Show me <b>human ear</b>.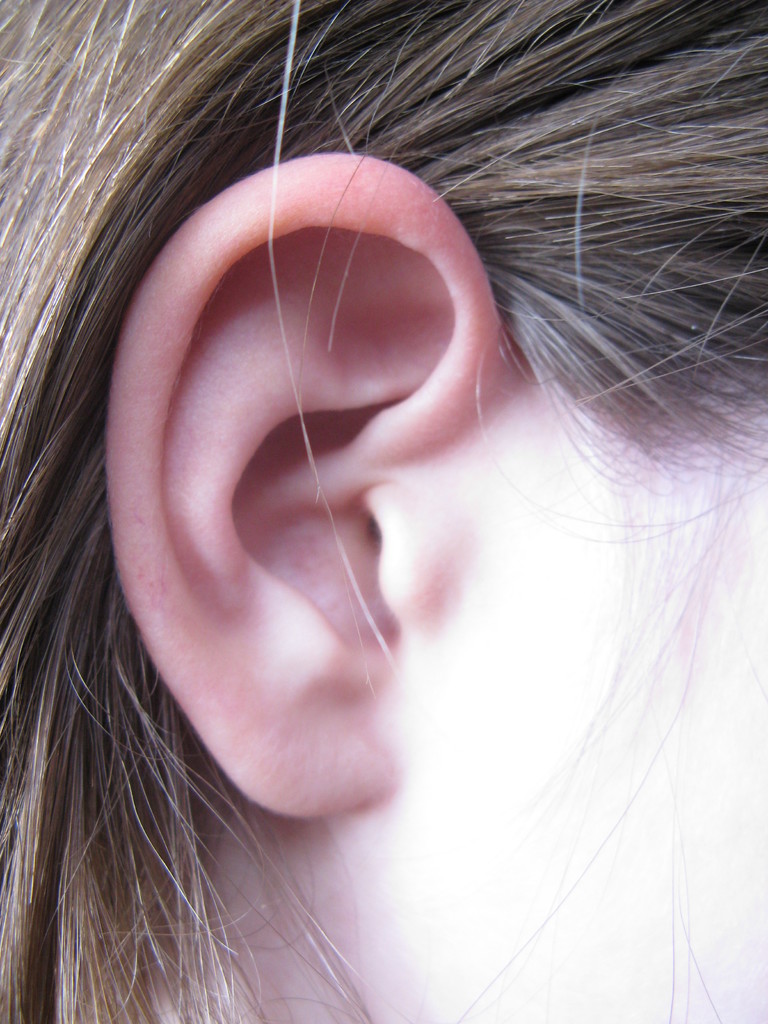
<b>human ear</b> is here: <box>107,153,520,821</box>.
